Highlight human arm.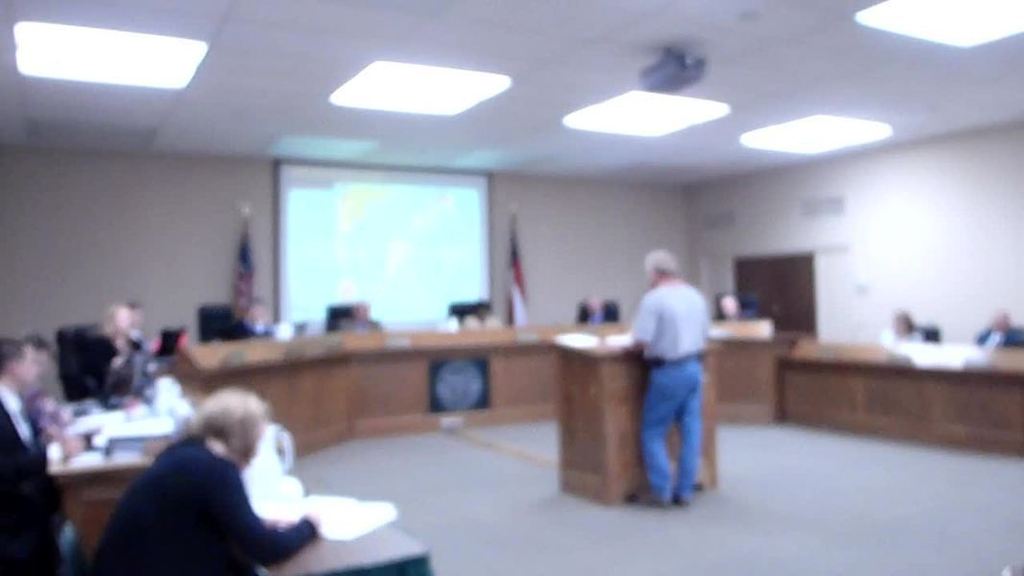
Highlighted region: (left=213, top=466, right=319, bottom=570).
